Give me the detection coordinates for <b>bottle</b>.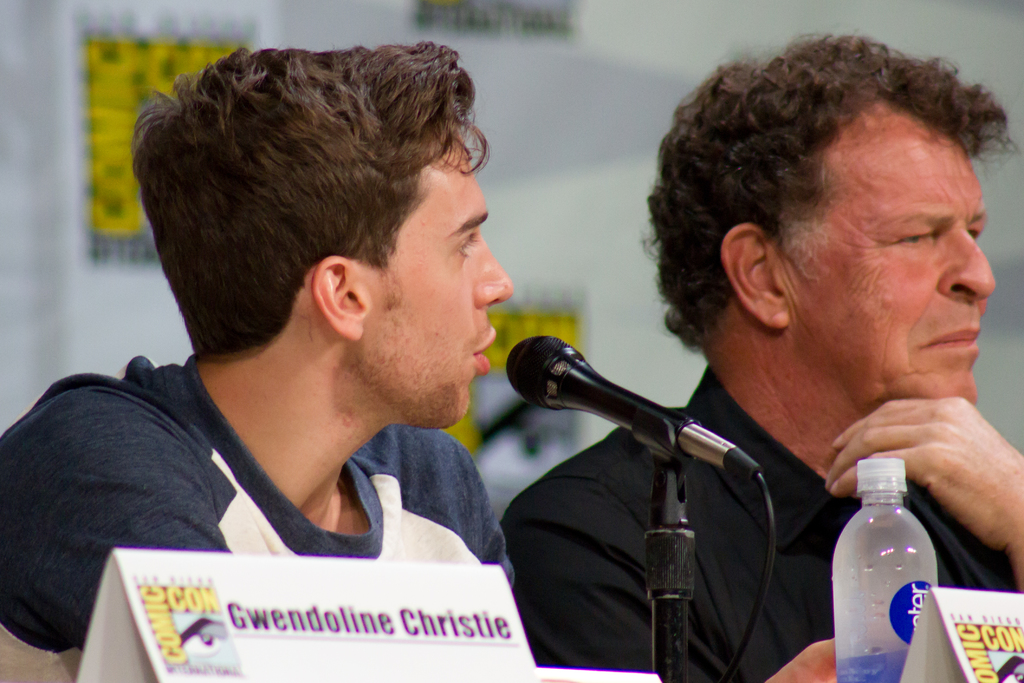
(831, 463, 951, 682).
